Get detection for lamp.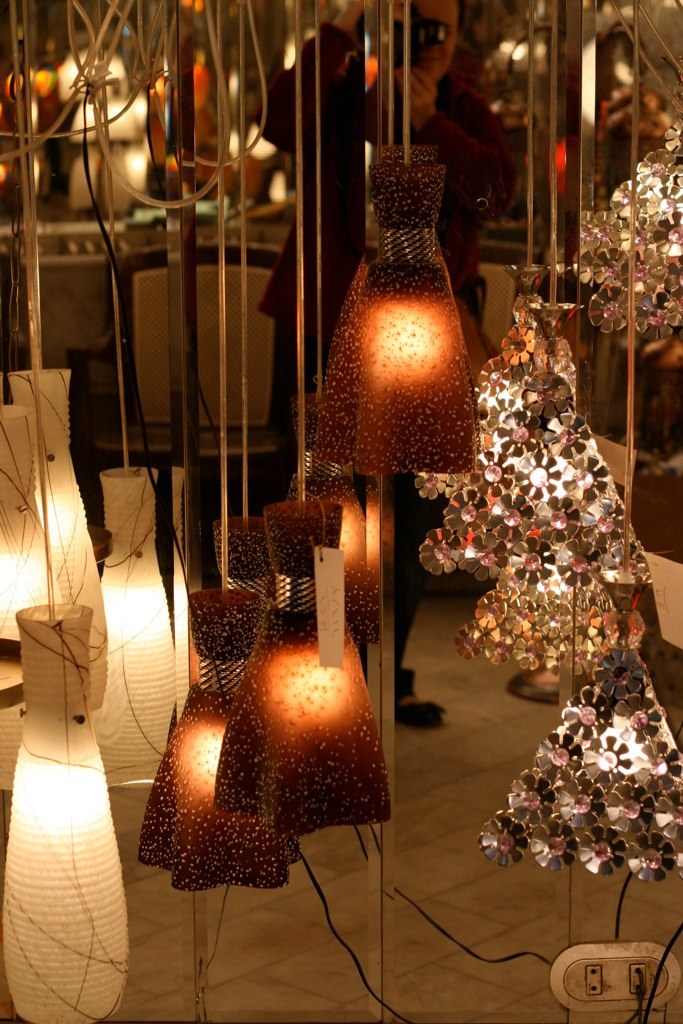
Detection: <box>447,0,617,679</box>.
